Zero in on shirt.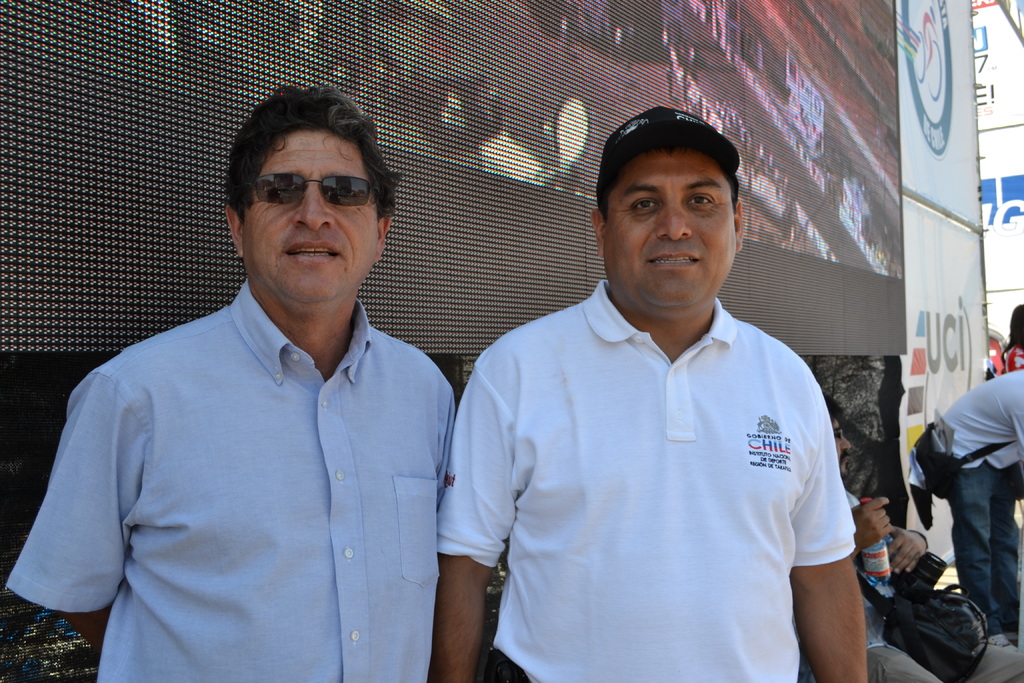
Zeroed in: (x1=6, y1=278, x2=456, y2=682).
